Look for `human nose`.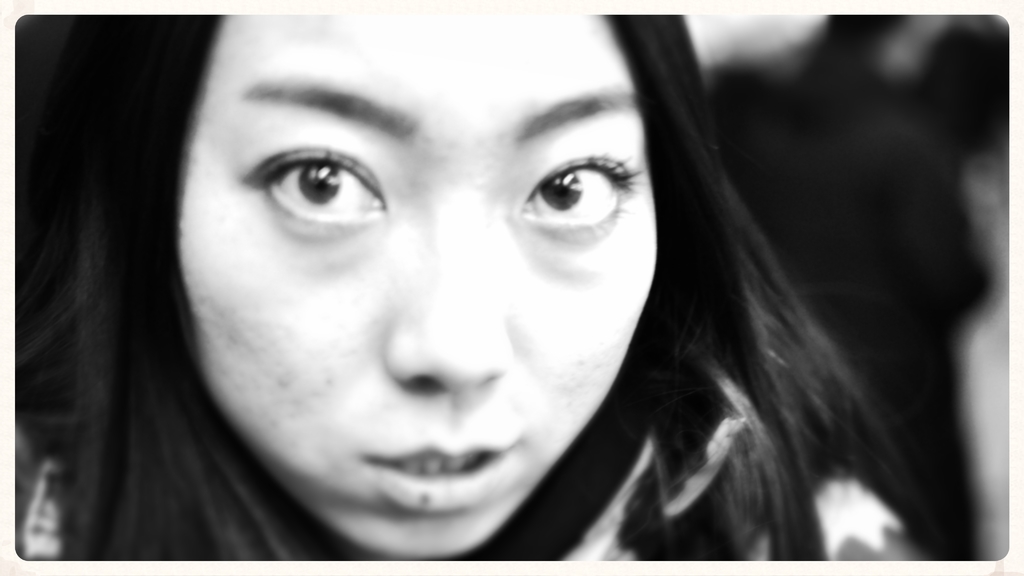
Found: BBox(358, 203, 520, 415).
